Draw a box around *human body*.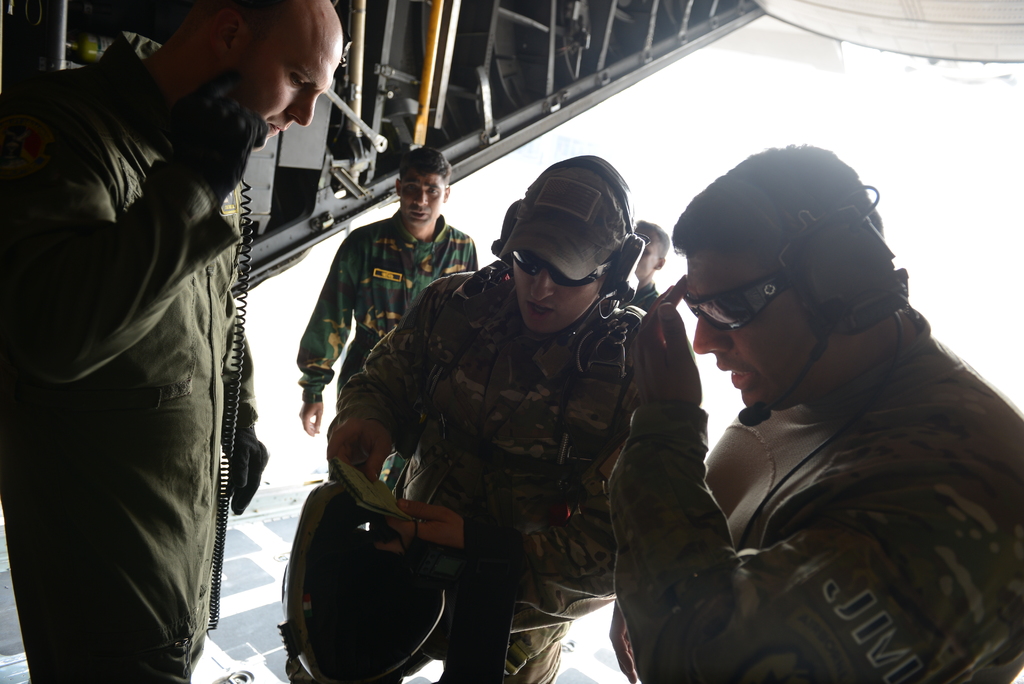
(325, 154, 648, 681).
